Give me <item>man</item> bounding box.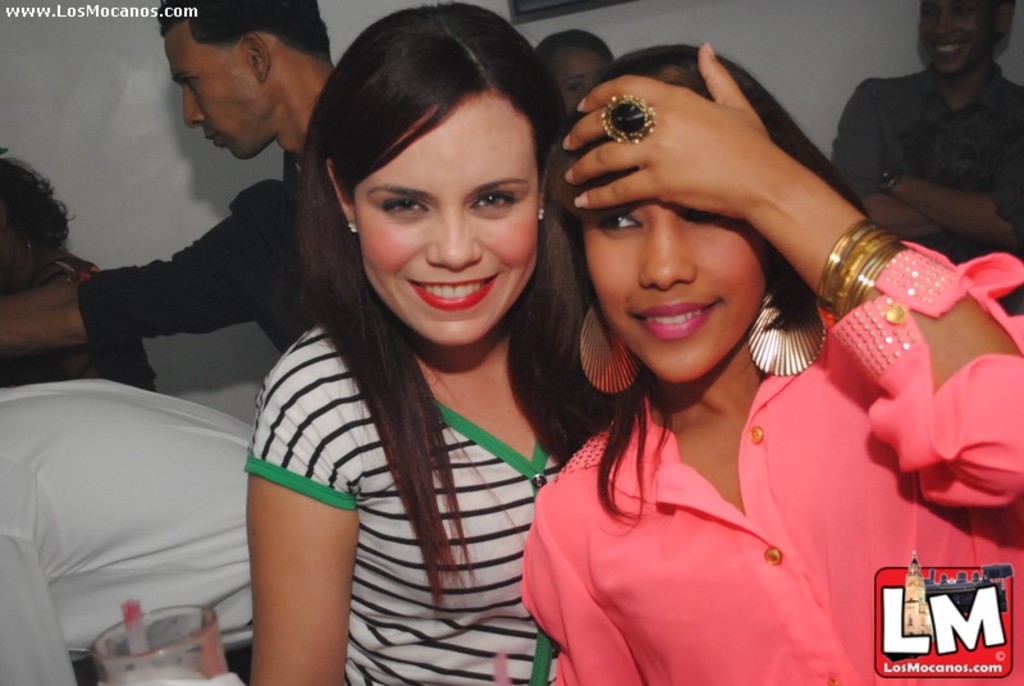
crop(0, 378, 256, 685).
